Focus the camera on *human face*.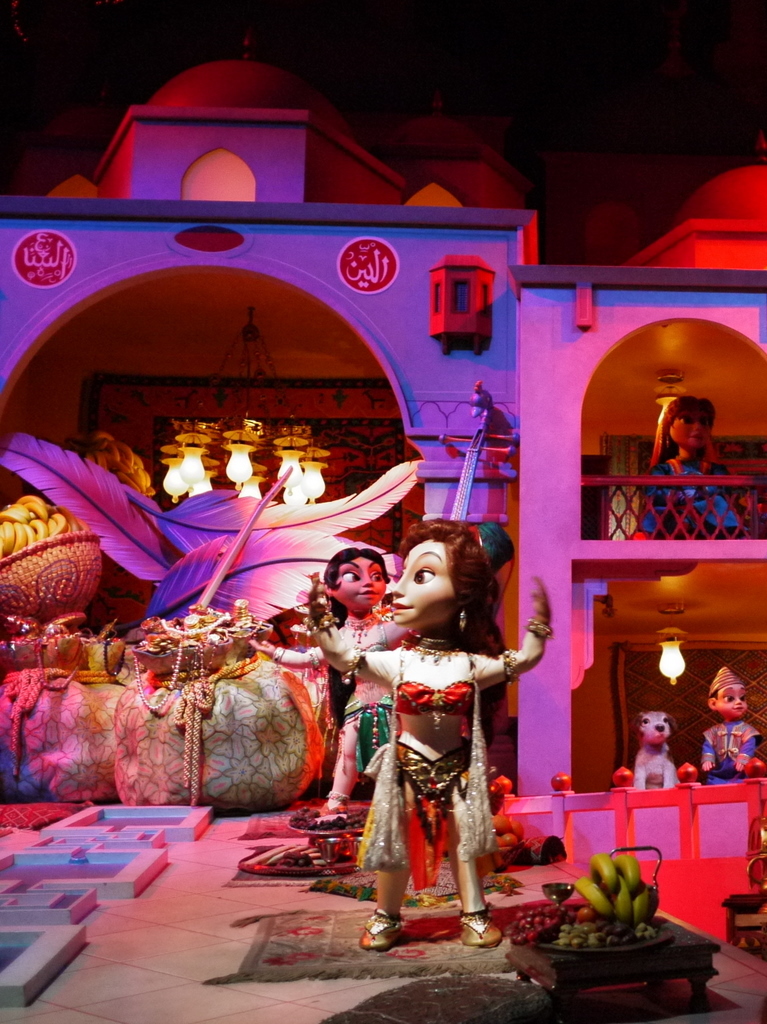
Focus region: <bbox>387, 538, 457, 628</bbox>.
